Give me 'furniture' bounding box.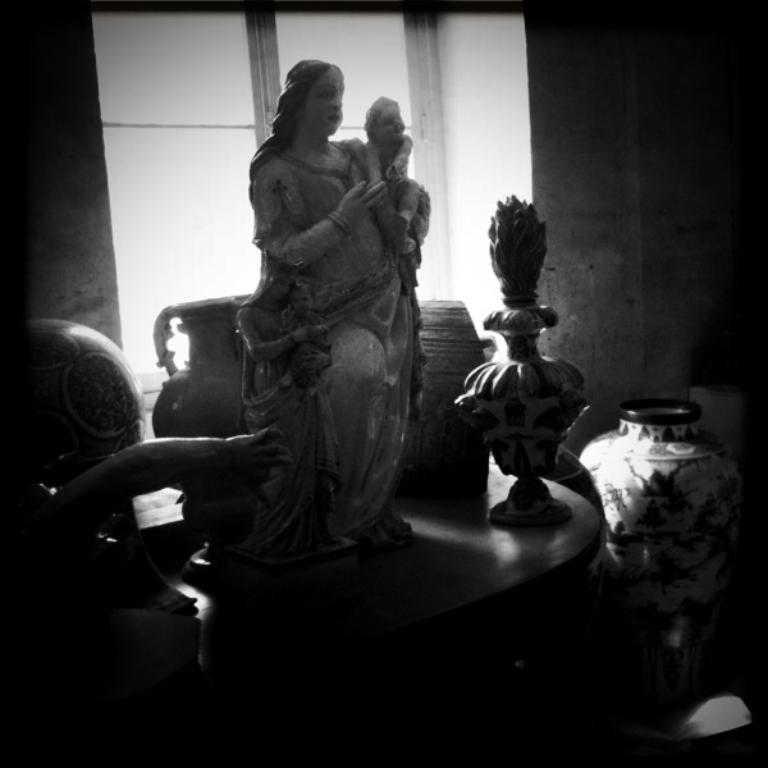
178,456,605,695.
